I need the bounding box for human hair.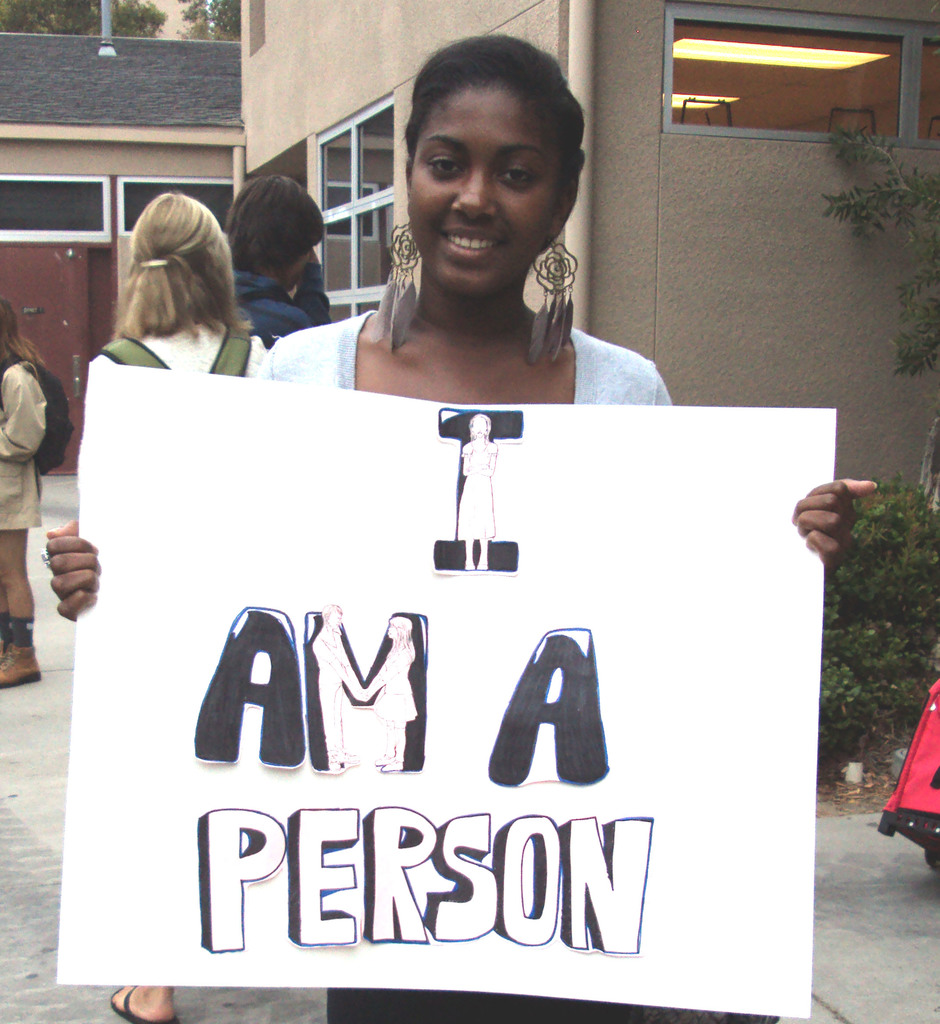
Here it is: {"left": 396, "top": 29, "right": 587, "bottom": 254}.
